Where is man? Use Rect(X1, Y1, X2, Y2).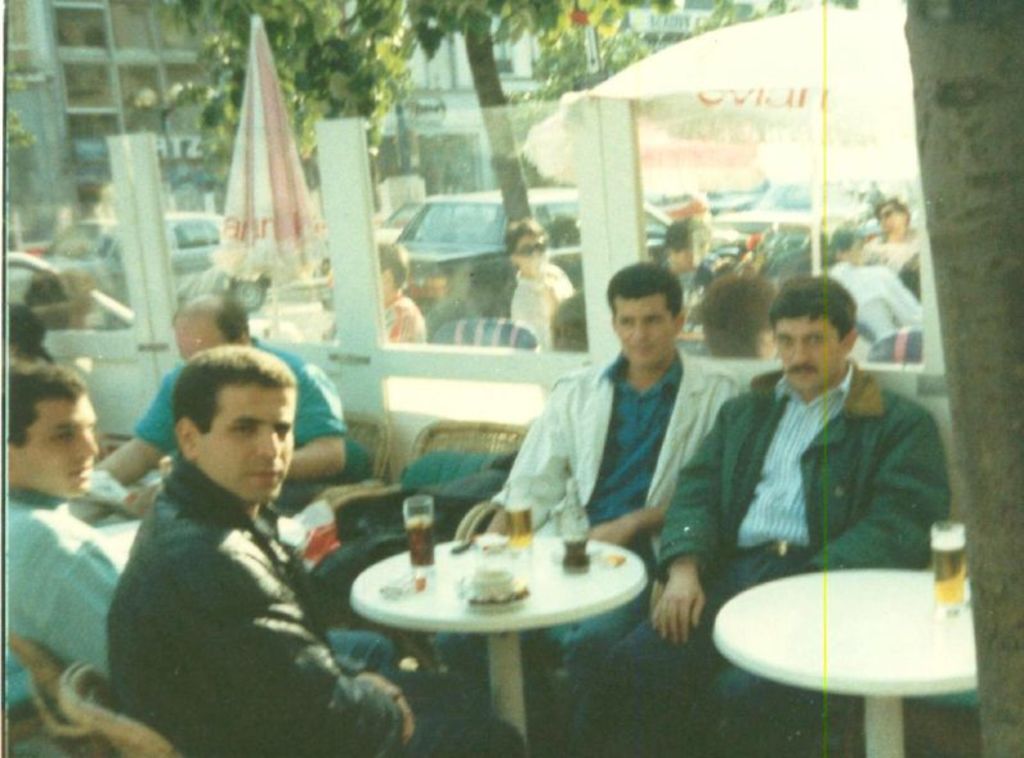
Rect(497, 266, 745, 595).
